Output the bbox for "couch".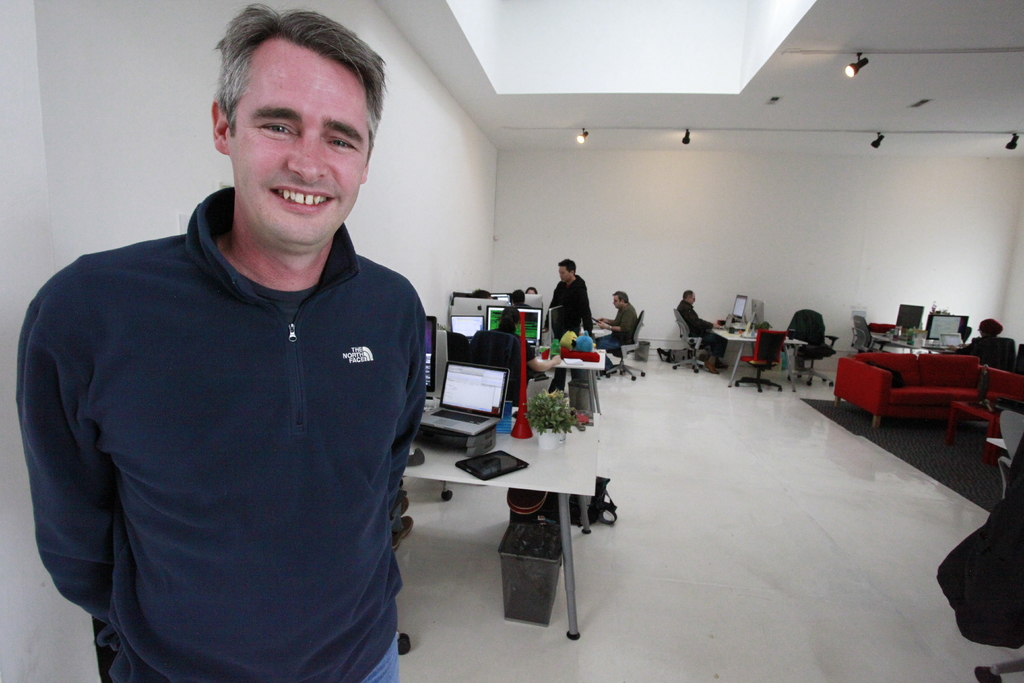
pyautogui.locateOnScreen(836, 350, 1023, 459).
